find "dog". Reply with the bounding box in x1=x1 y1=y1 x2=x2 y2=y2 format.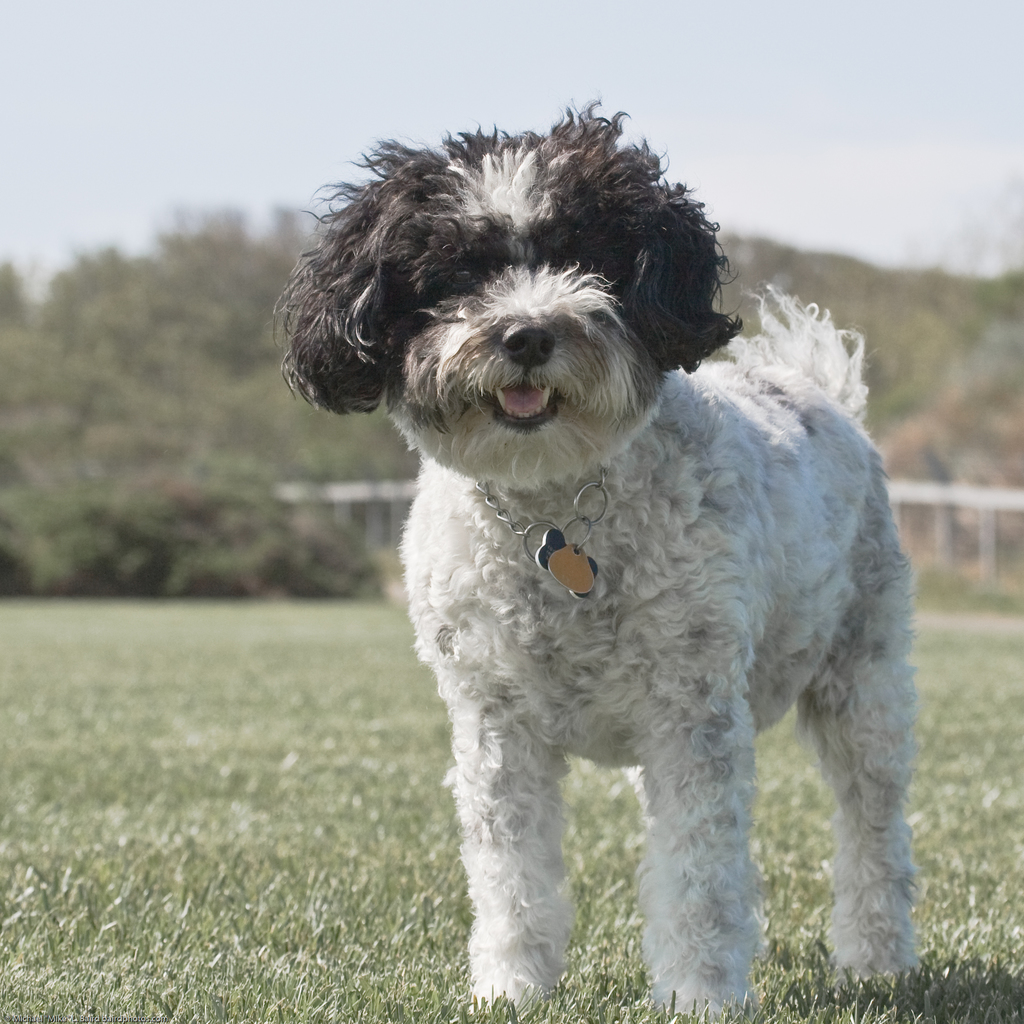
x1=270 y1=99 x2=924 y2=1020.
